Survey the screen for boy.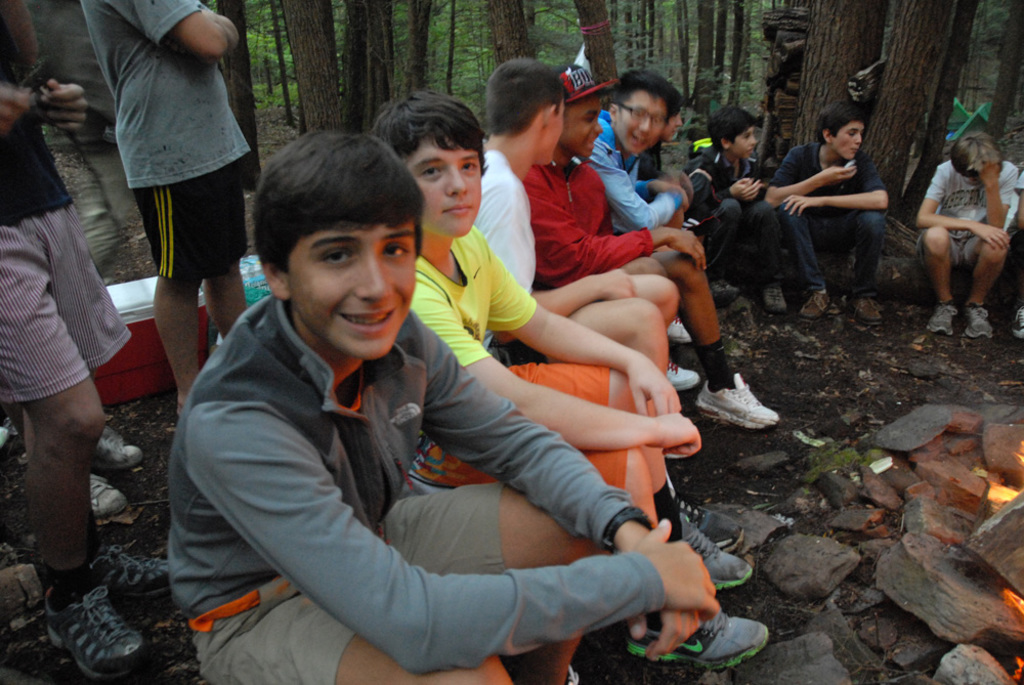
Survey found: [83, 0, 269, 425].
